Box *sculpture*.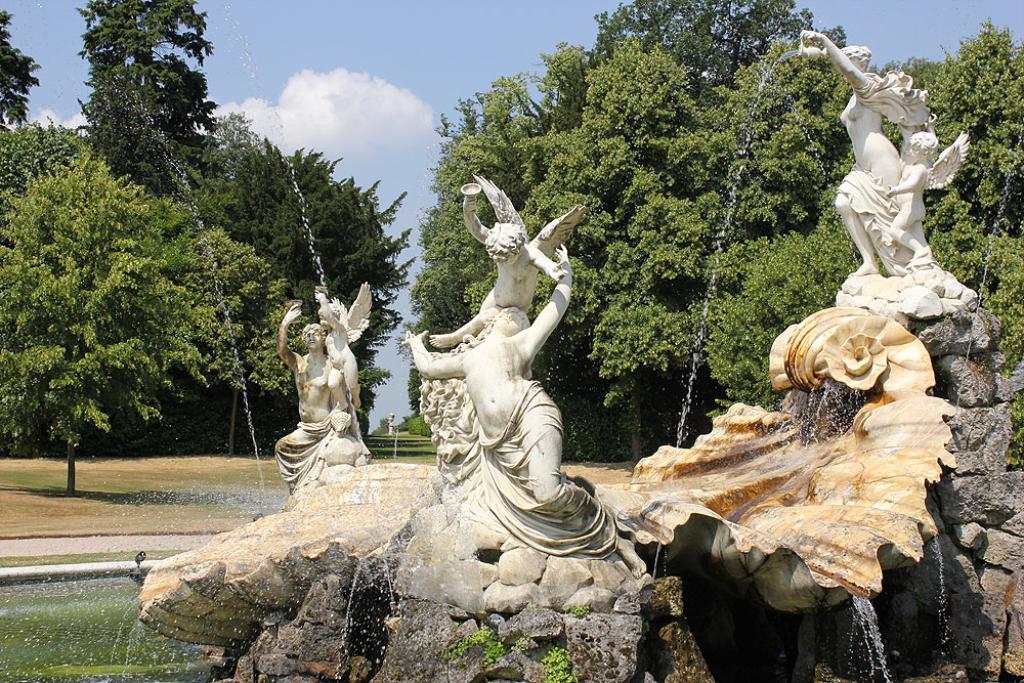
[795, 18, 970, 335].
